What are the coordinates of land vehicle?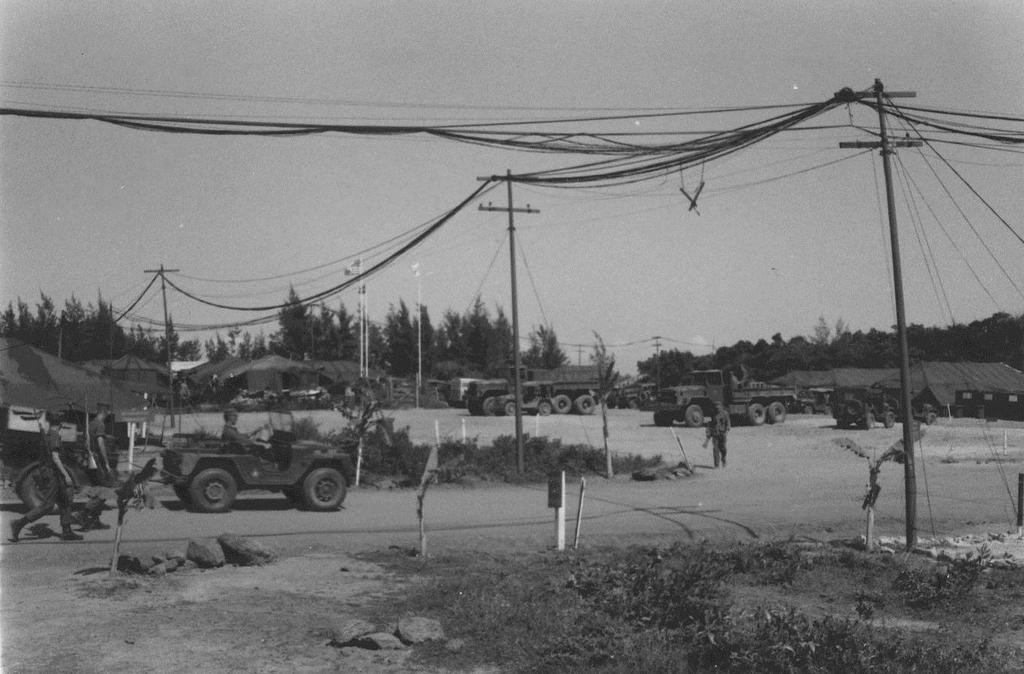
crop(497, 375, 552, 419).
